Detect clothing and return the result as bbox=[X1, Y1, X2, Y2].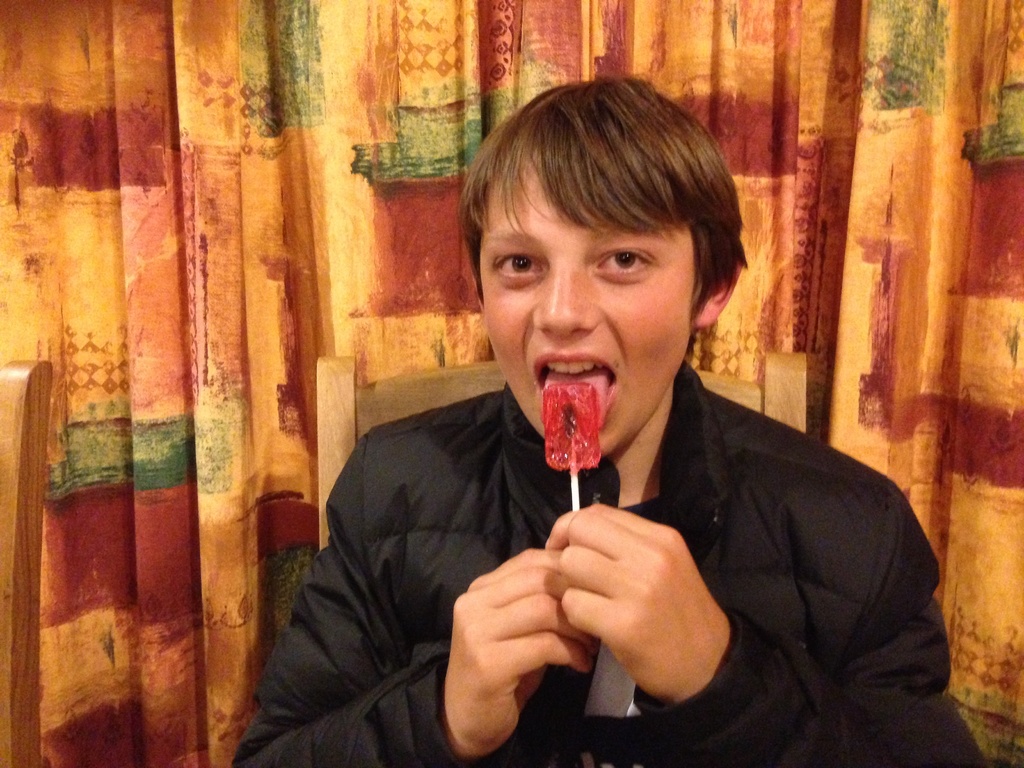
bbox=[262, 236, 934, 767].
